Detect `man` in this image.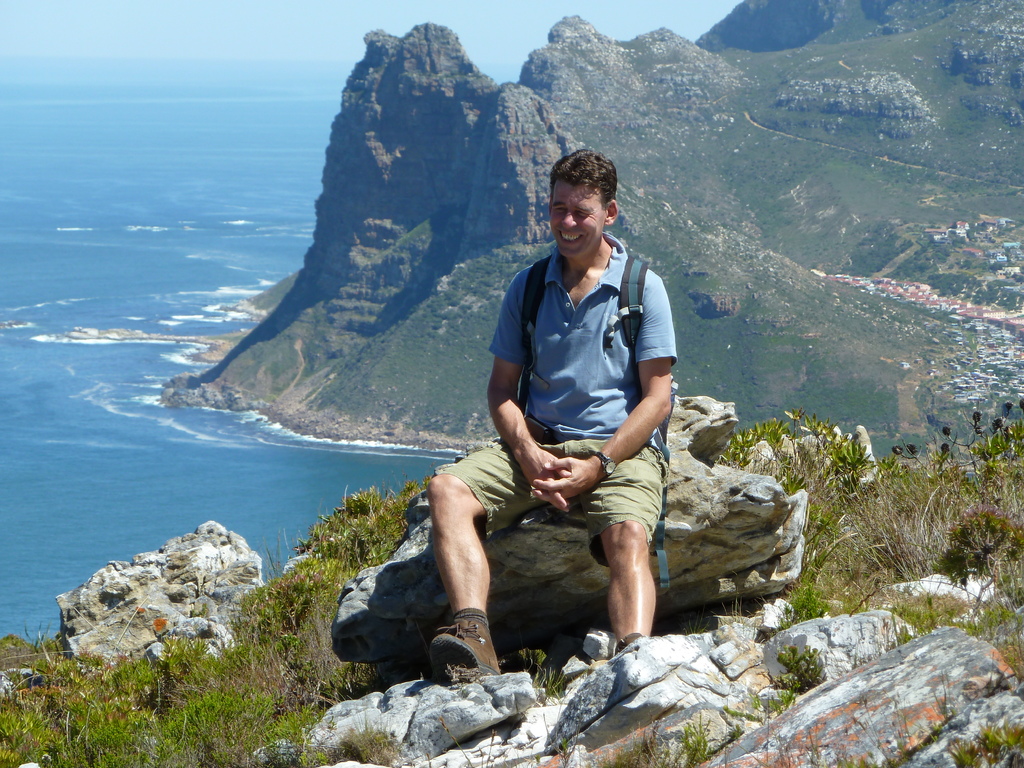
Detection: [432, 158, 701, 676].
